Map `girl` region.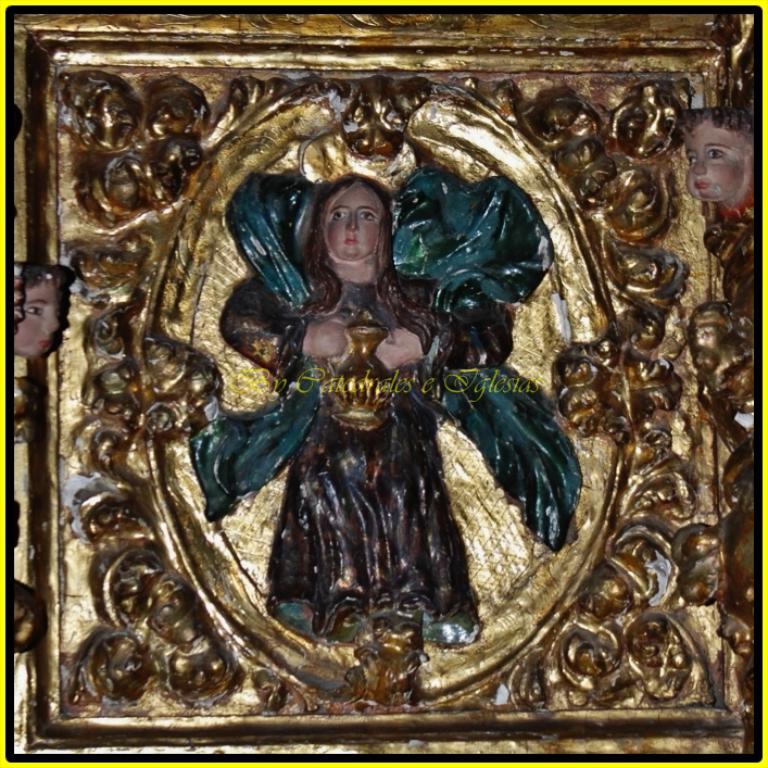
Mapped to (218, 174, 484, 646).
